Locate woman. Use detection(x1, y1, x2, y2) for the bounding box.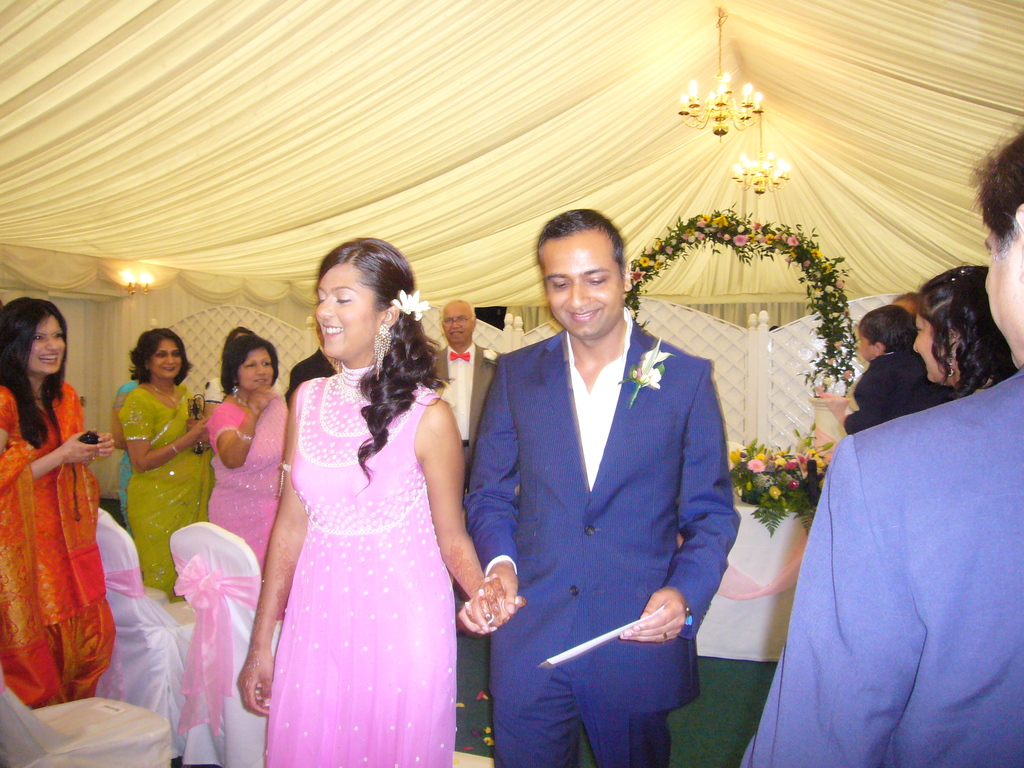
detection(207, 336, 287, 579).
